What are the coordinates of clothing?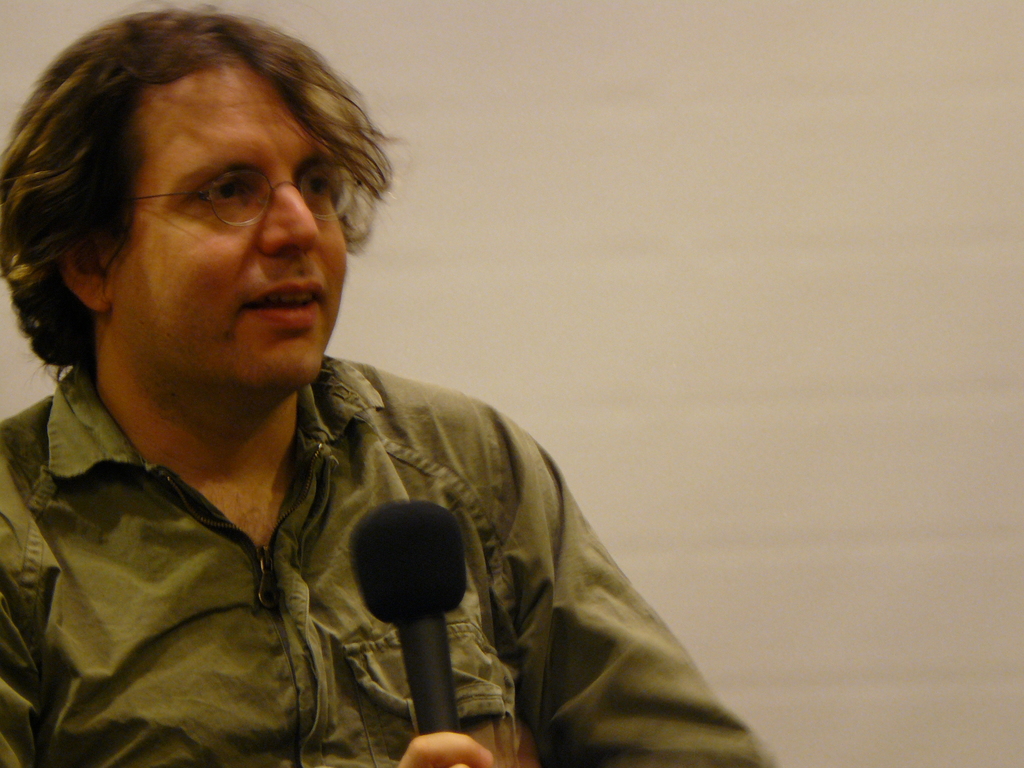
(left=0, top=312, right=665, bottom=761).
